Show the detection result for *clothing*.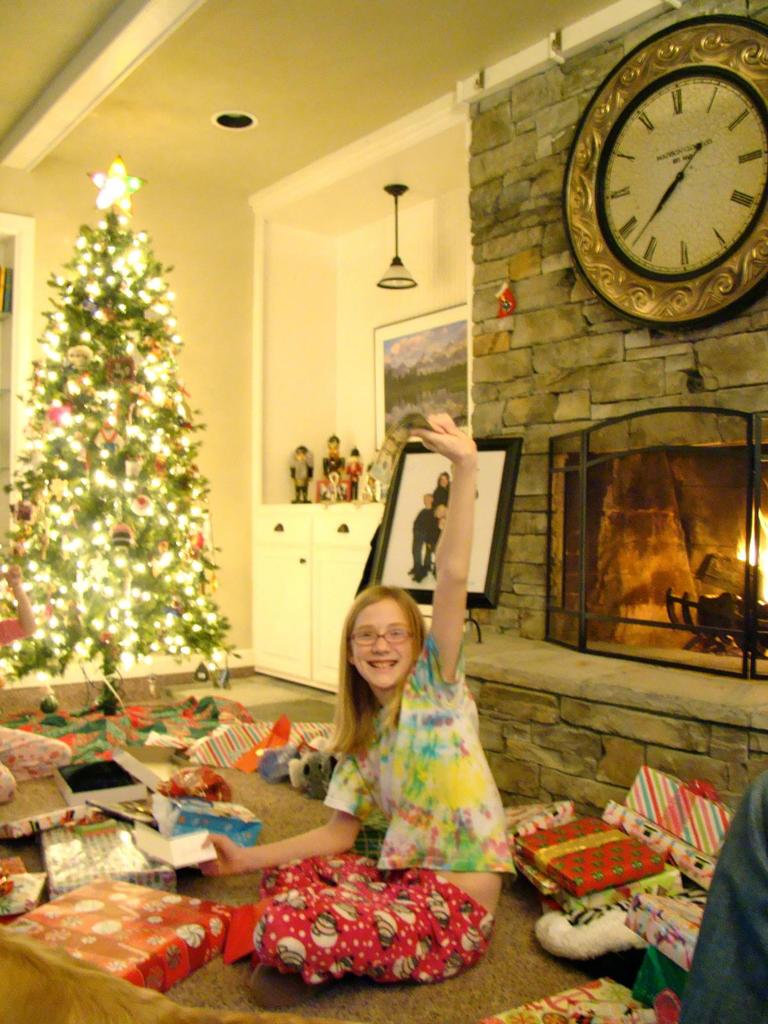
(x1=327, y1=454, x2=345, y2=481).
